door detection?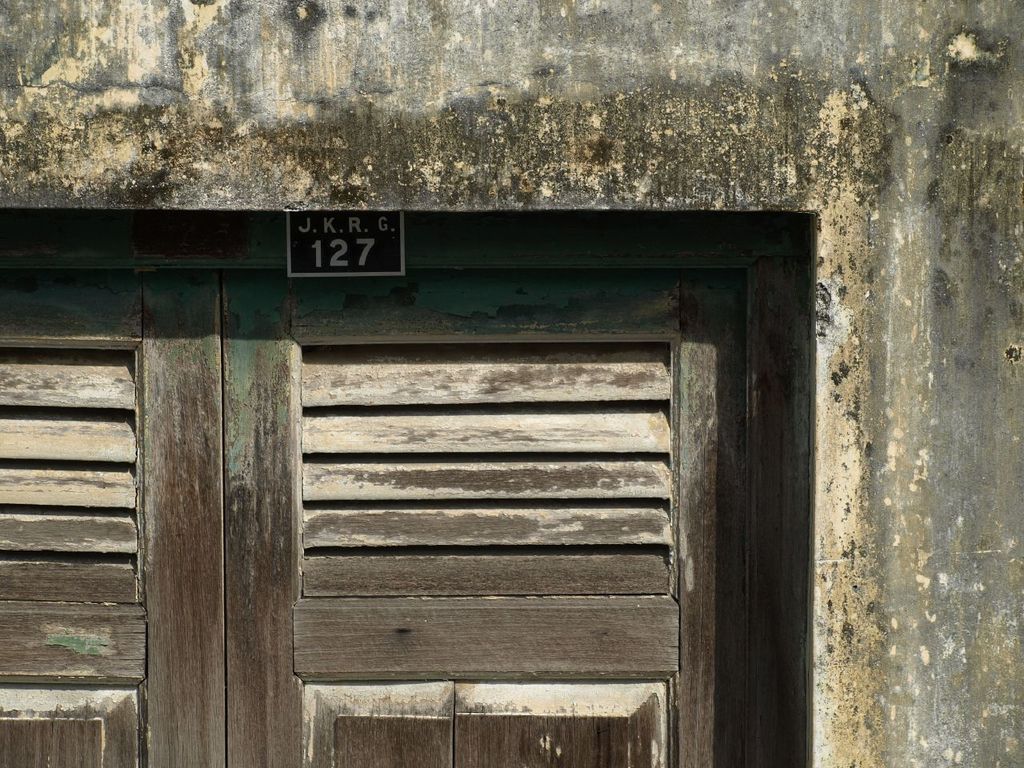
l=222, t=270, r=762, b=767
